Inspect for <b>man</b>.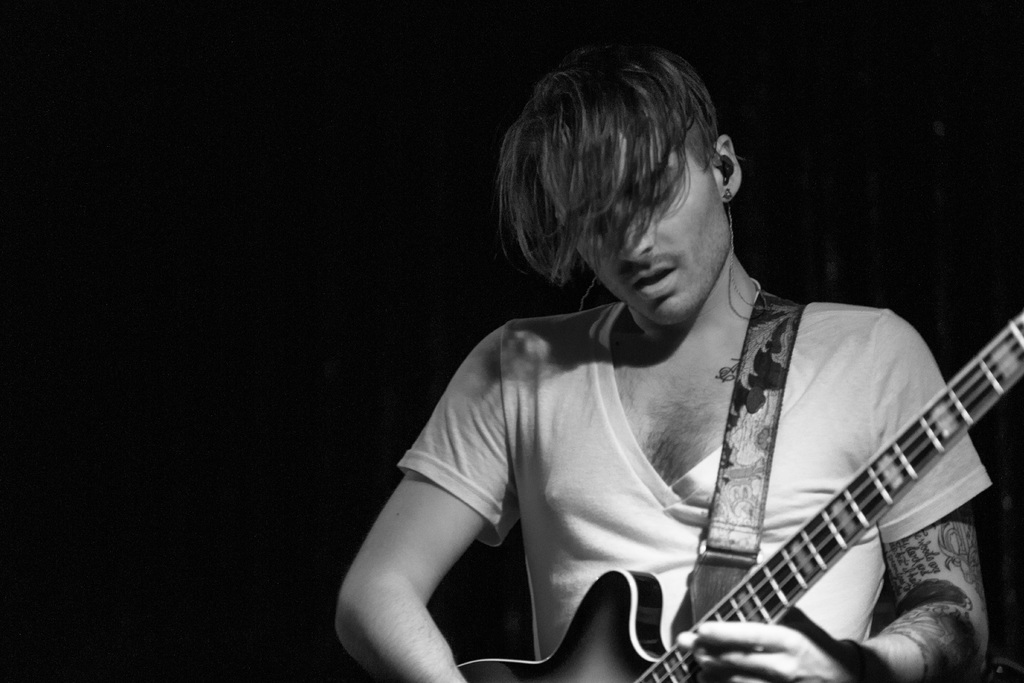
Inspection: crop(332, 40, 996, 682).
